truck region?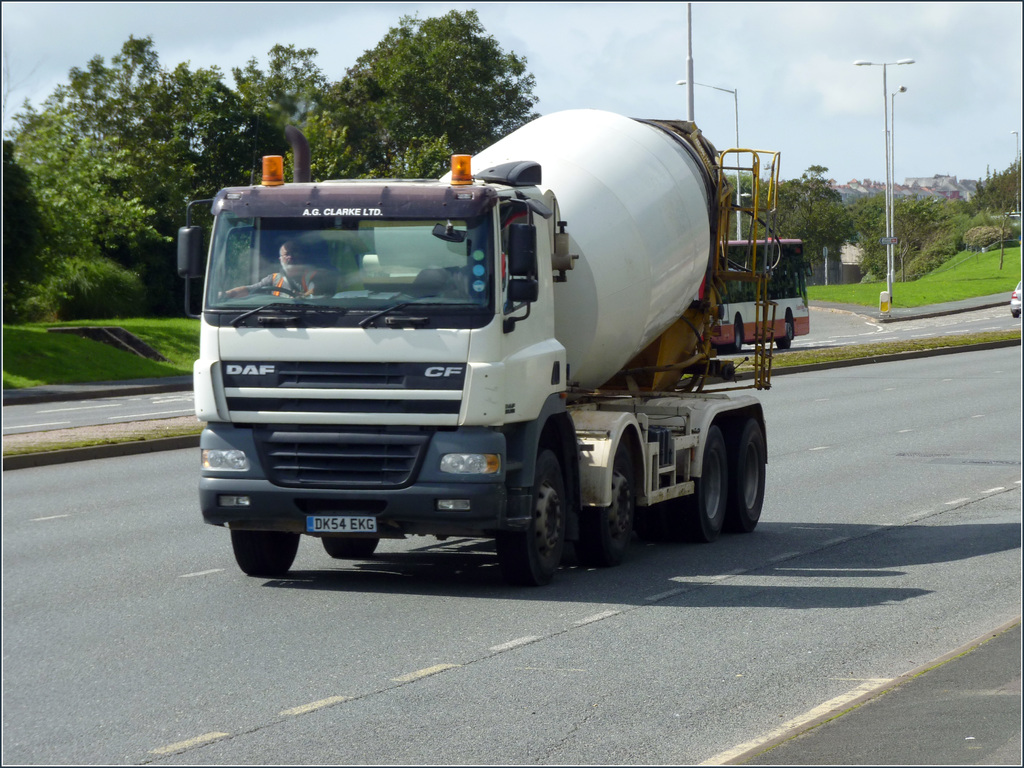
crop(205, 108, 806, 593)
